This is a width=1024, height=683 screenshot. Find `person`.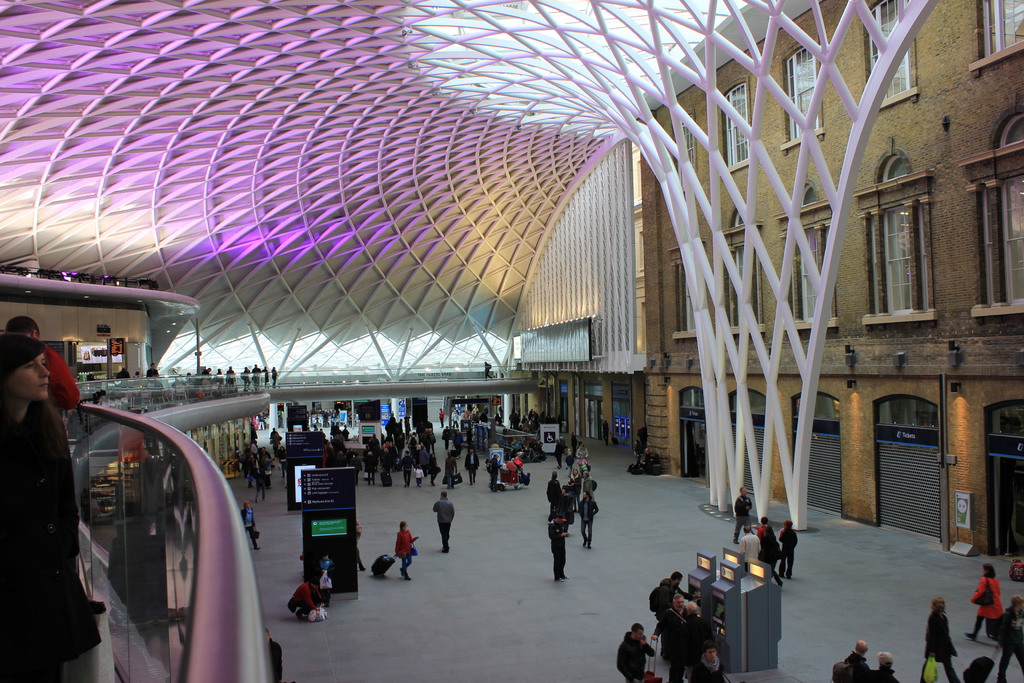
Bounding box: <box>993,595,1023,682</box>.
